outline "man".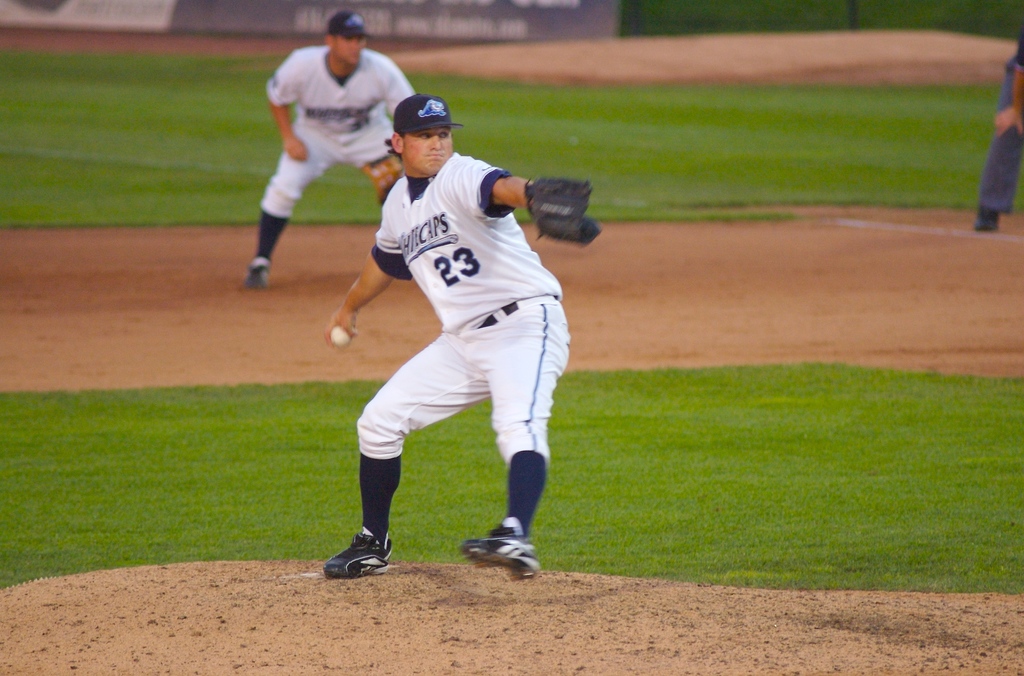
Outline: locate(242, 12, 410, 293).
